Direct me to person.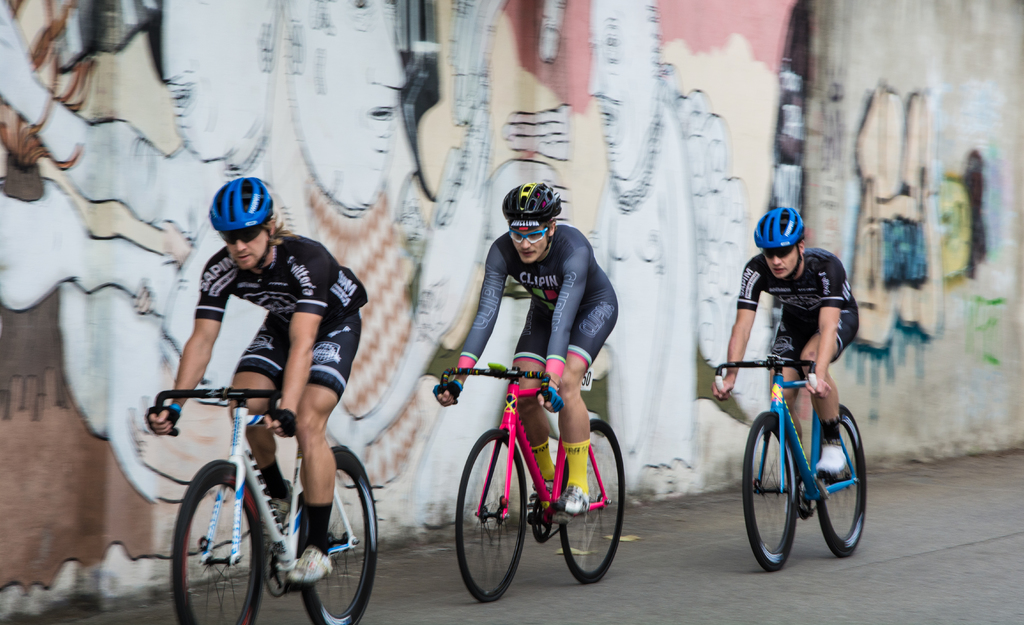
Direction: bbox(136, 206, 340, 590).
